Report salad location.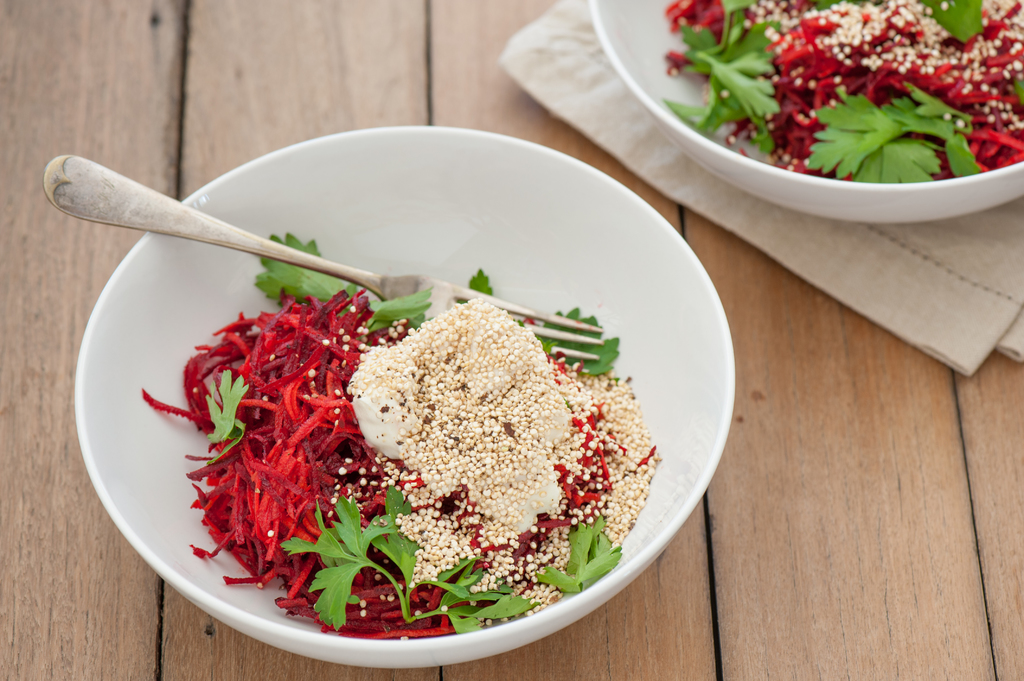
Report: (left=133, top=218, right=668, bottom=650).
